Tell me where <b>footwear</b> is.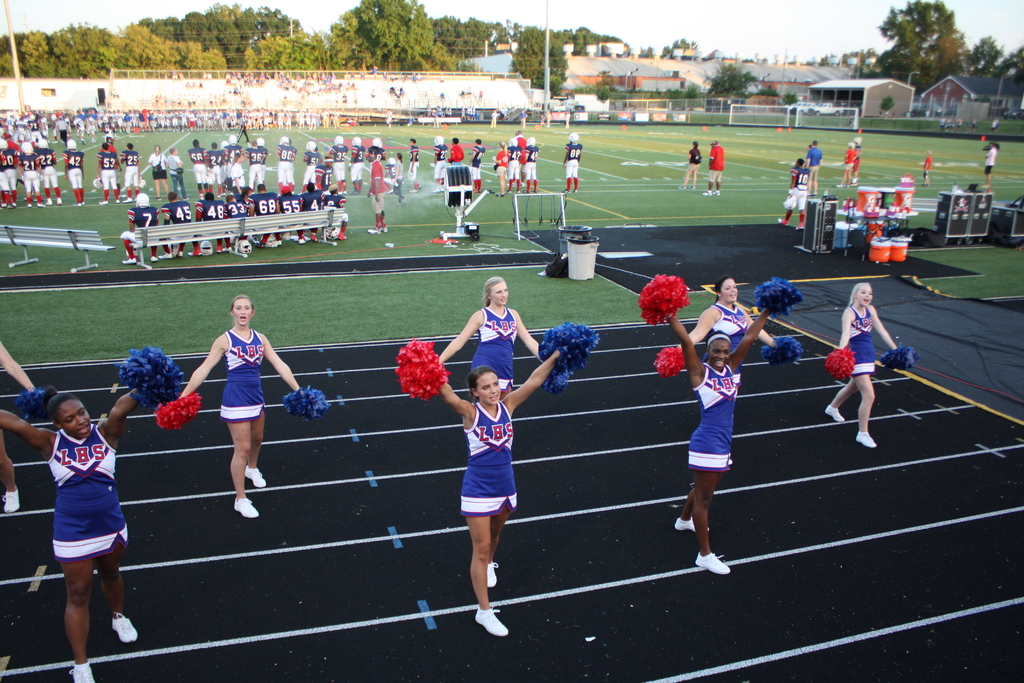
<b>footwear</b> is at [233, 495, 259, 518].
